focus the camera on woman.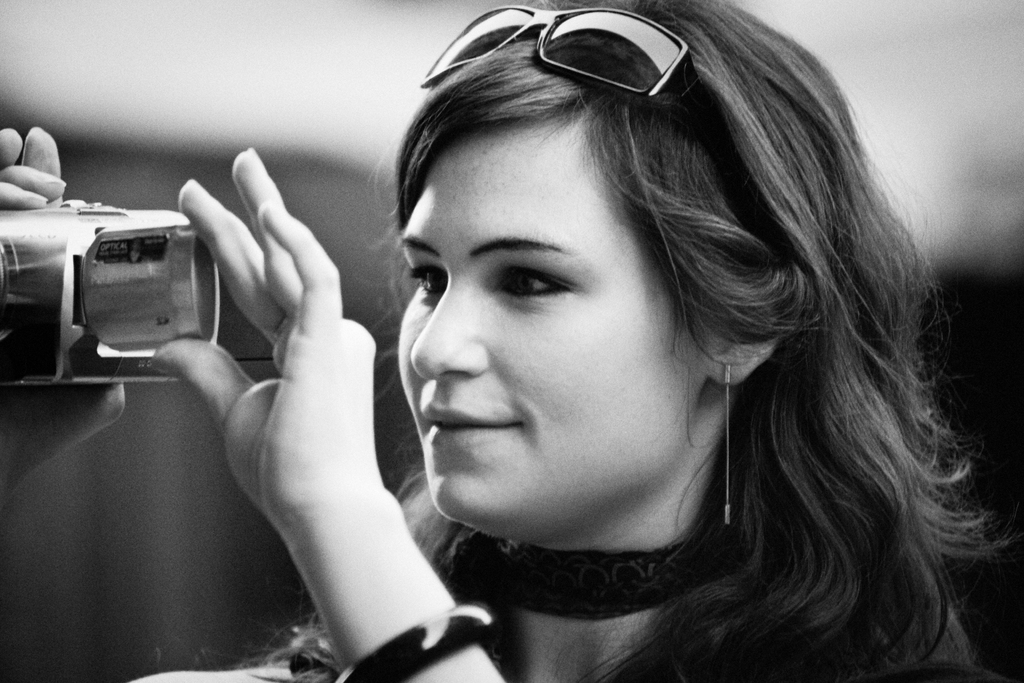
Focus region: BBox(0, 0, 1016, 682).
